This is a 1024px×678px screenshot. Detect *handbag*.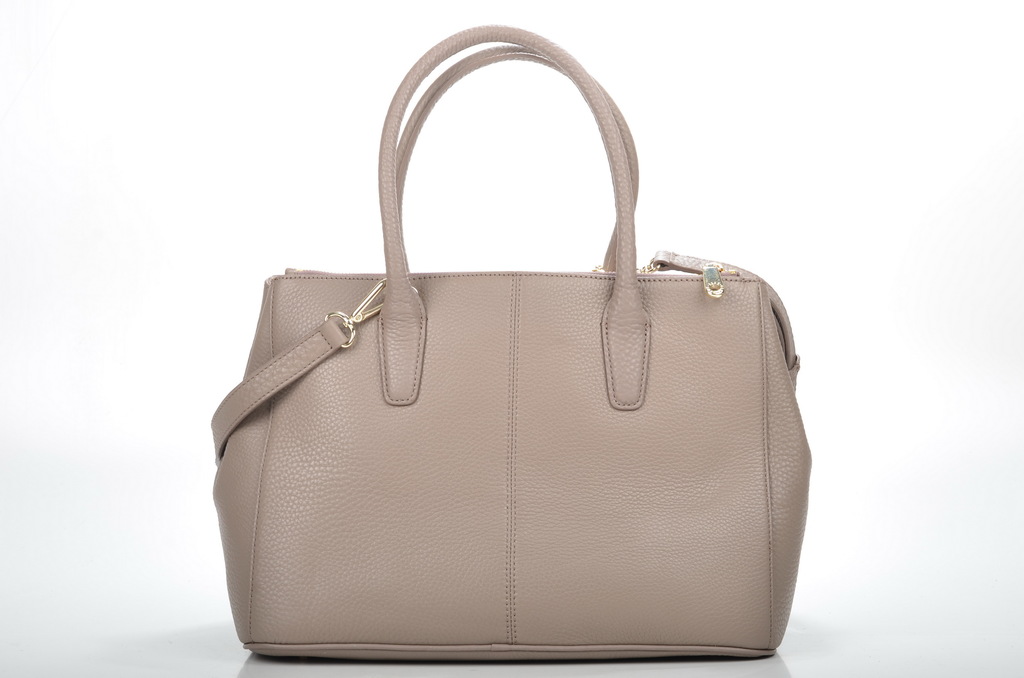
<region>209, 24, 812, 666</region>.
